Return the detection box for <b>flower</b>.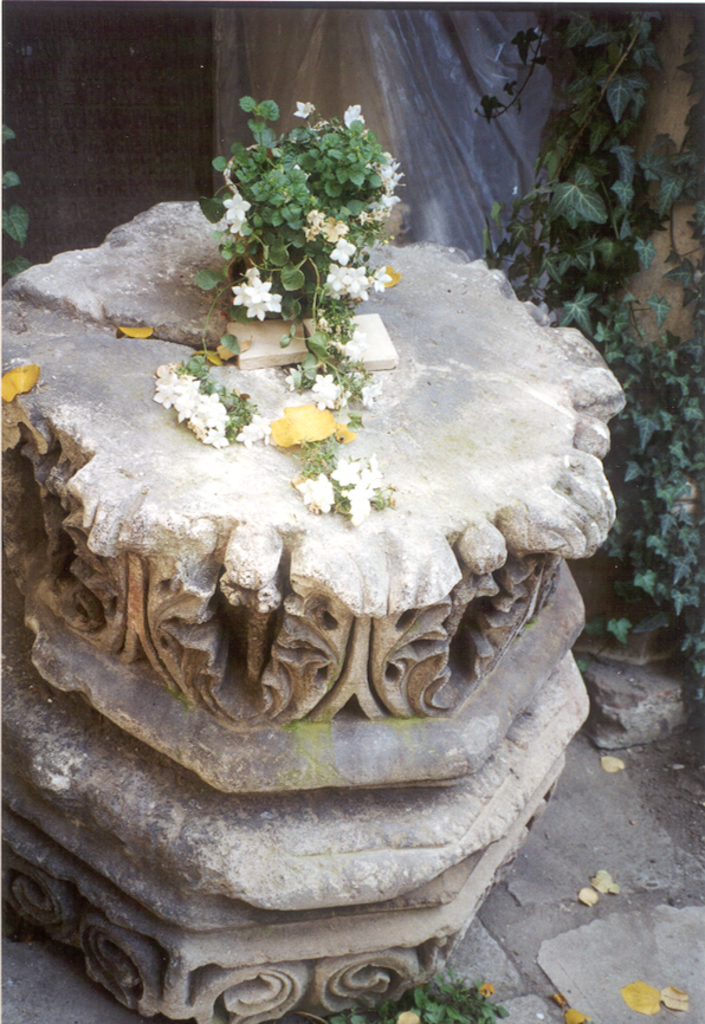
bbox=(363, 383, 381, 408).
